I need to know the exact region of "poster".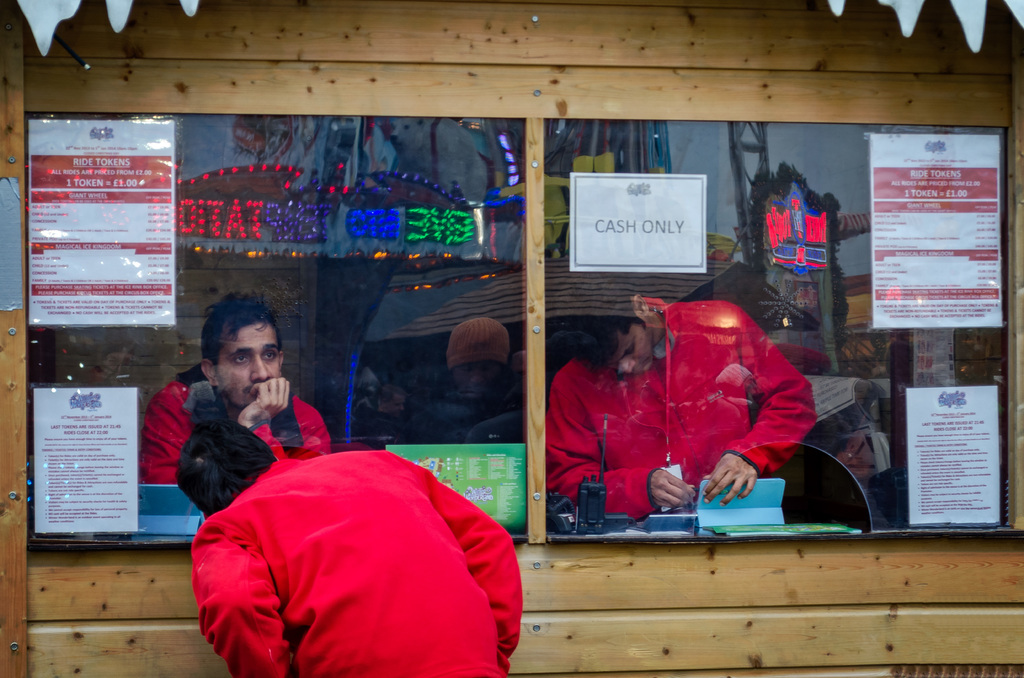
Region: [x1=33, y1=386, x2=138, y2=536].
